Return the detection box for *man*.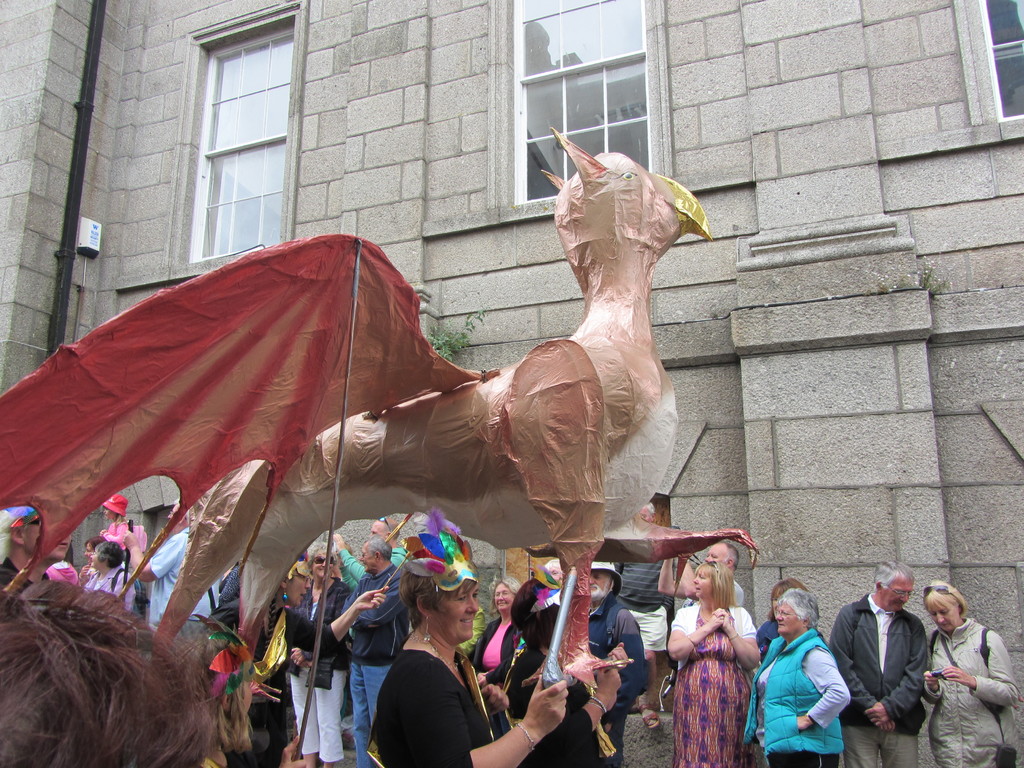
543,557,567,582.
